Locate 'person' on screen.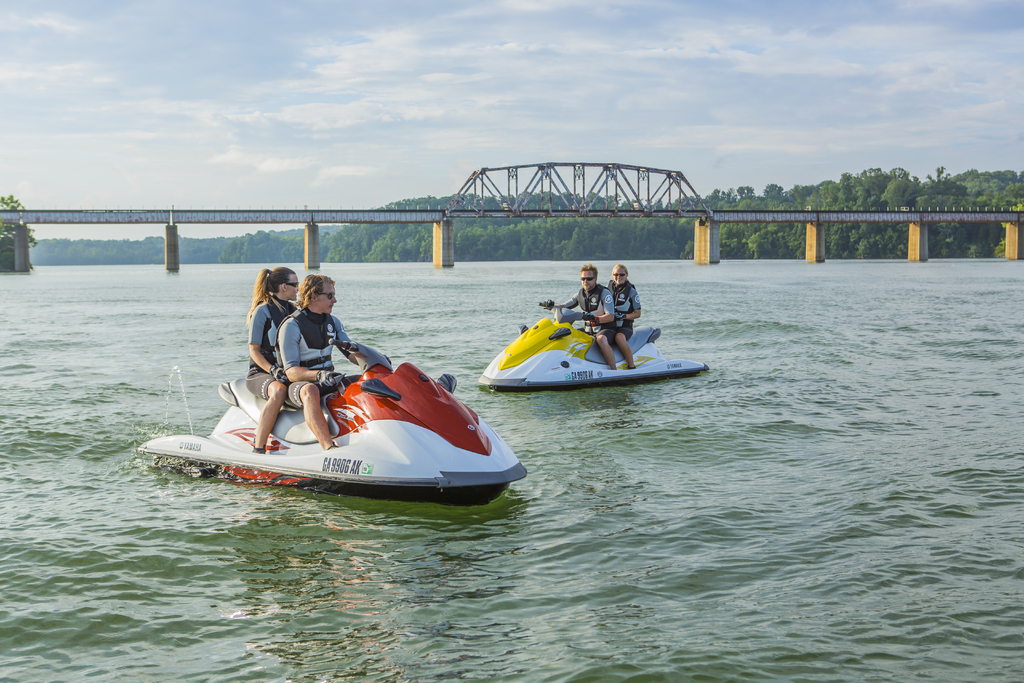
On screen at <box>605,262,640,366</box>.
